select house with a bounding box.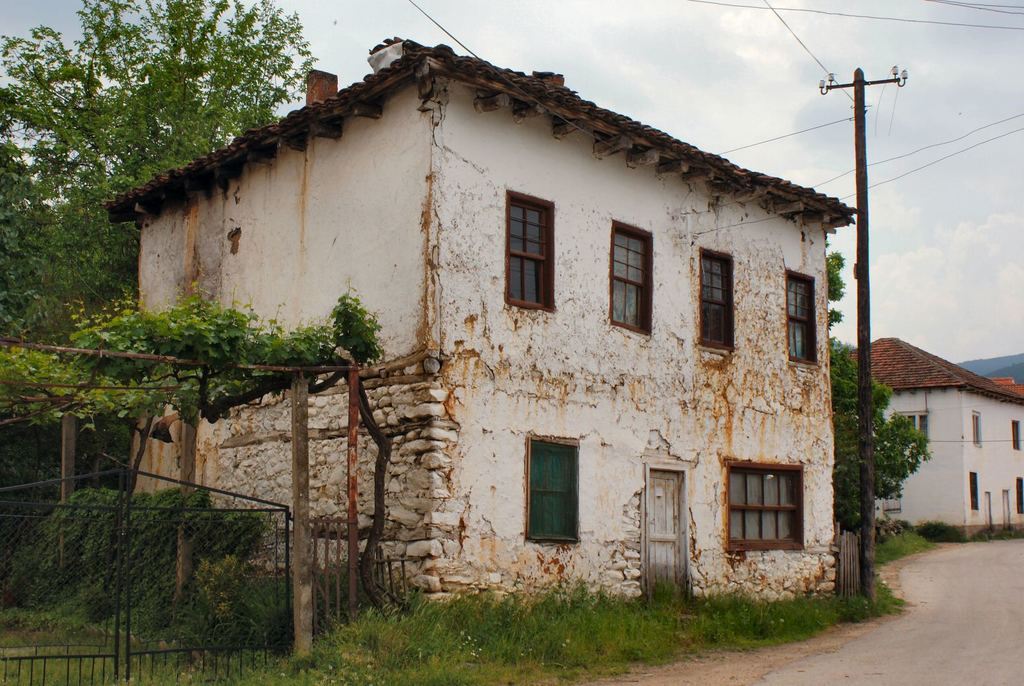
x1=851, y1=329, x2=1023, y2=542.
